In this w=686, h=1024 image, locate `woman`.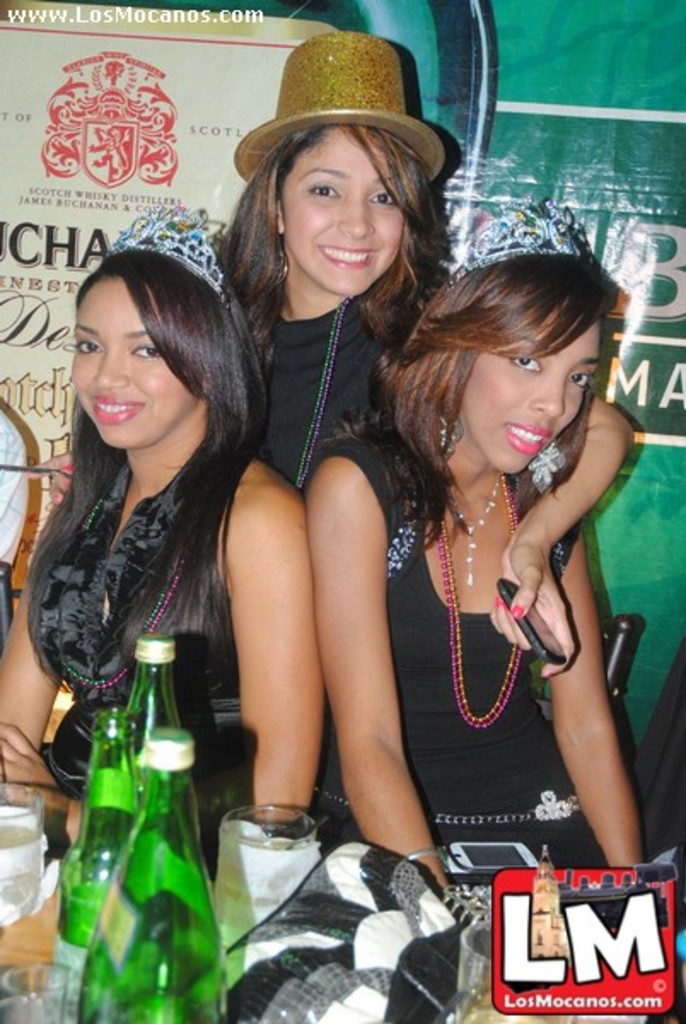
Bounding box: Rect(224, 126, 445, 833).
